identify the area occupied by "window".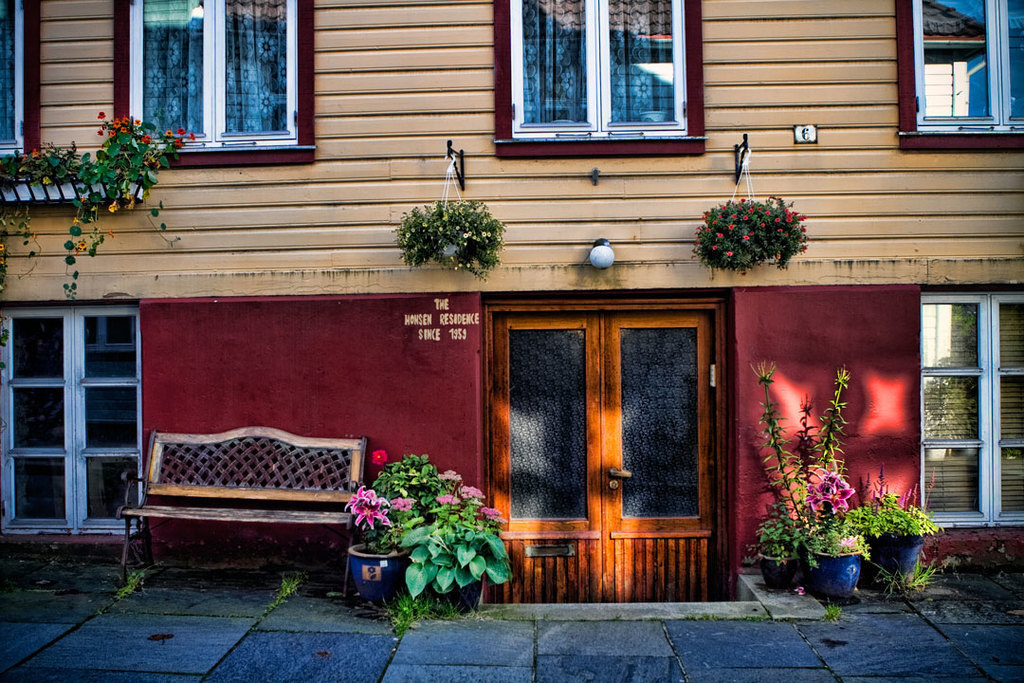
Area: [494,0,709,156].
